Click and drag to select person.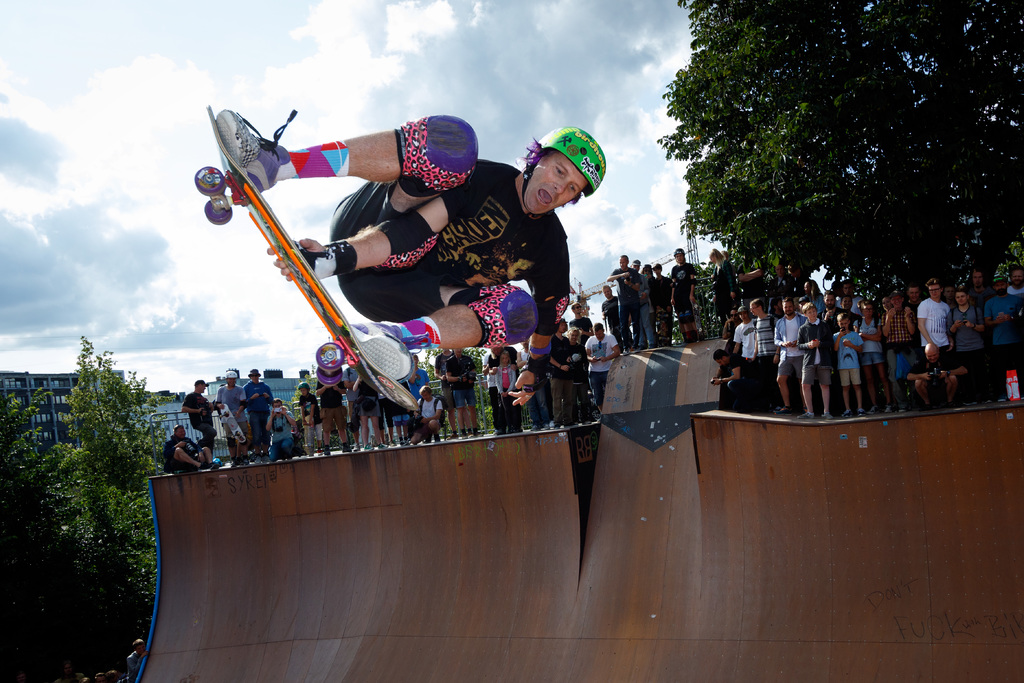
Selection: [264,394,298,458].
